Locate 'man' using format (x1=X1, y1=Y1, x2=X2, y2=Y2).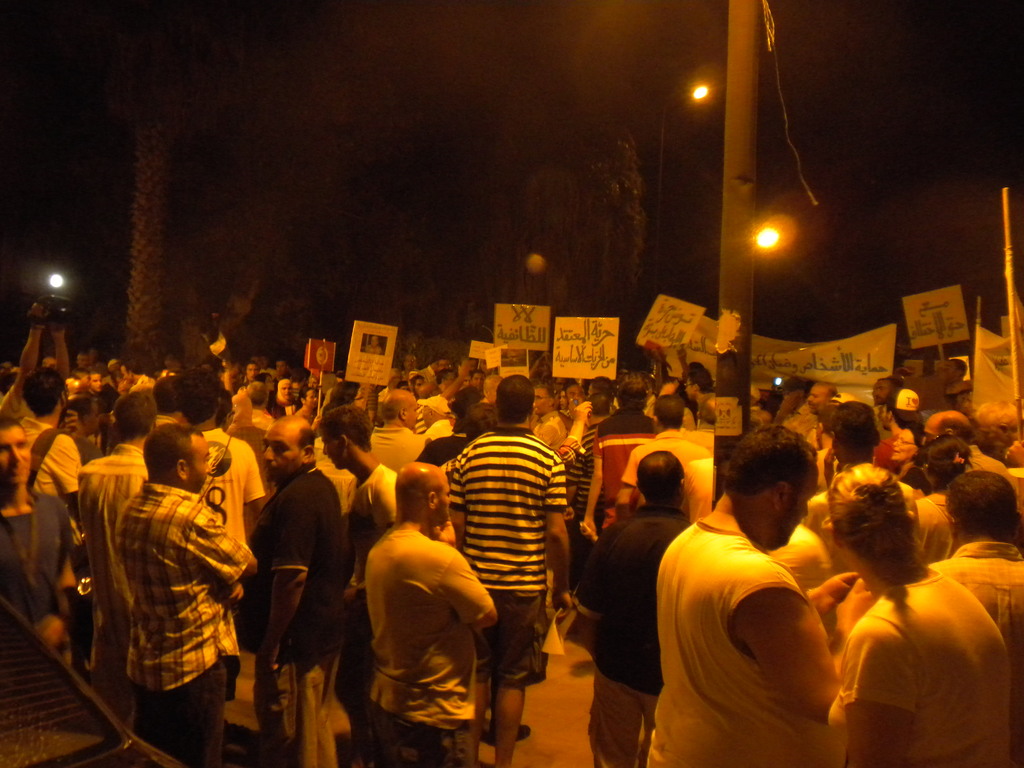
(x1=255, y1=410, x2=343, y2=767).
